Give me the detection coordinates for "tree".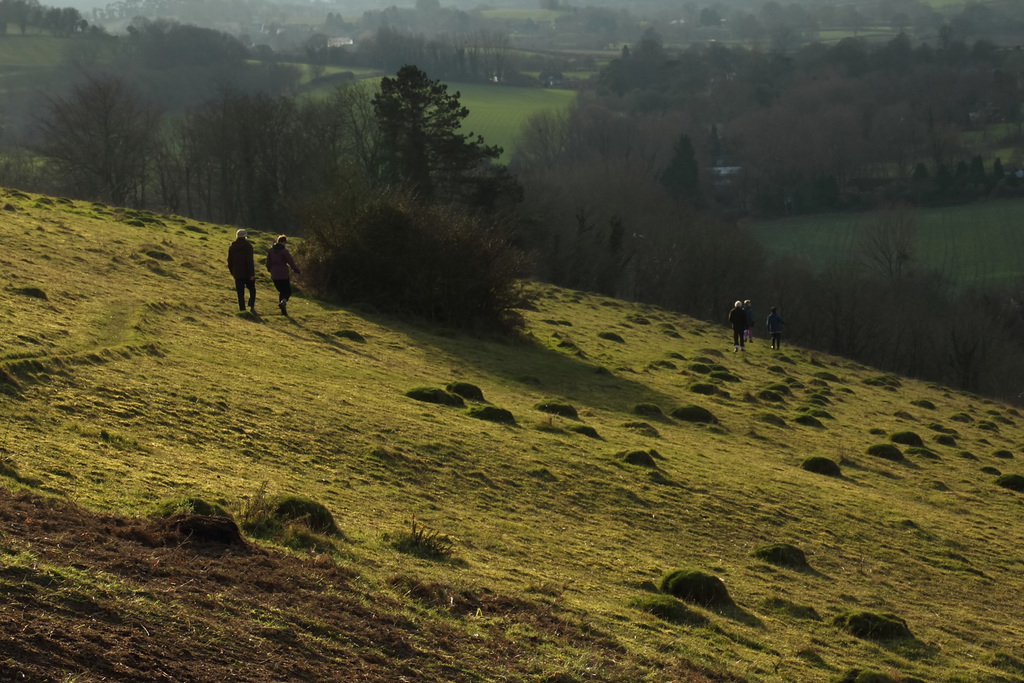
(334, 13, 370, 39).
